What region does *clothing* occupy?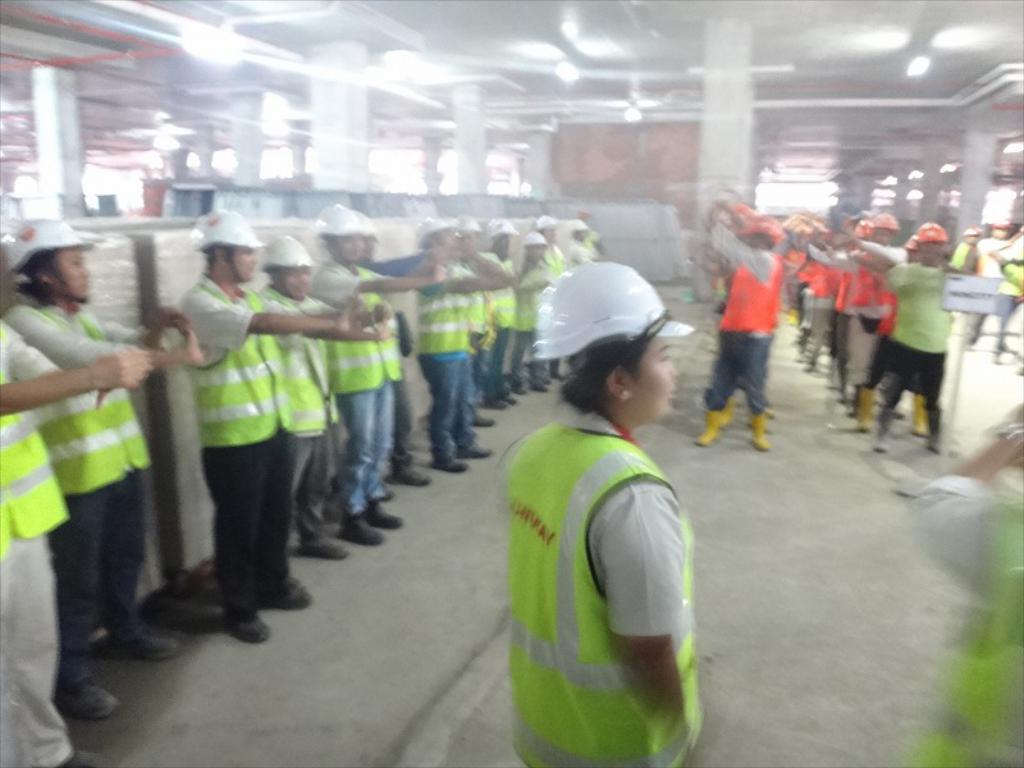
[left=722, top=239, right=778, bottom=417].
